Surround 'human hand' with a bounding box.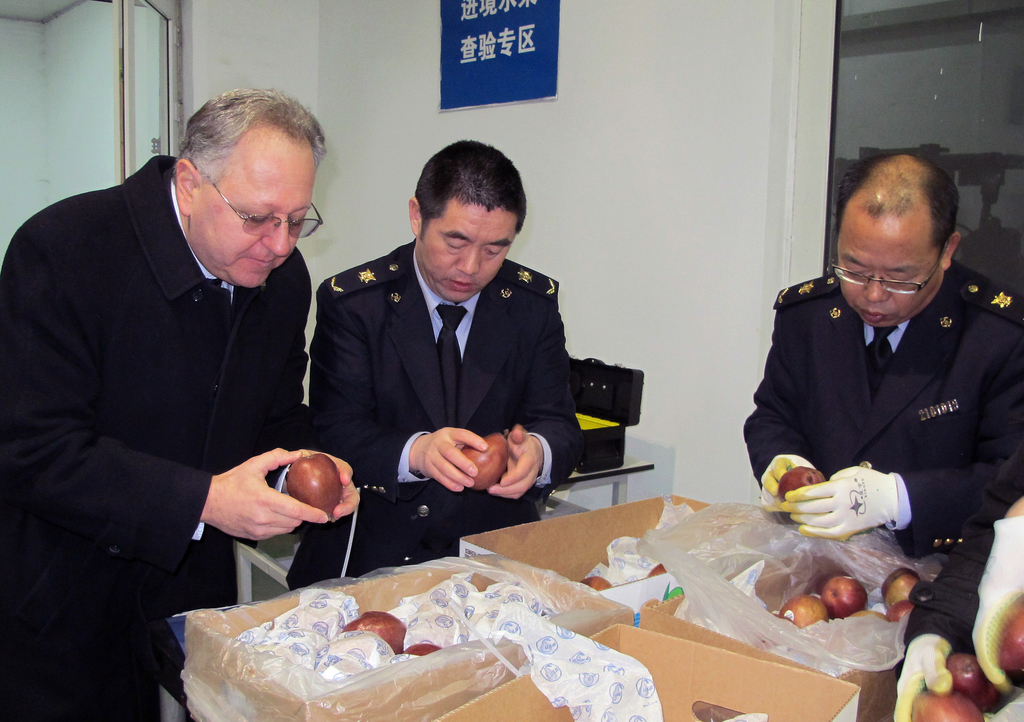
<box>298,450,362,525</box>.
